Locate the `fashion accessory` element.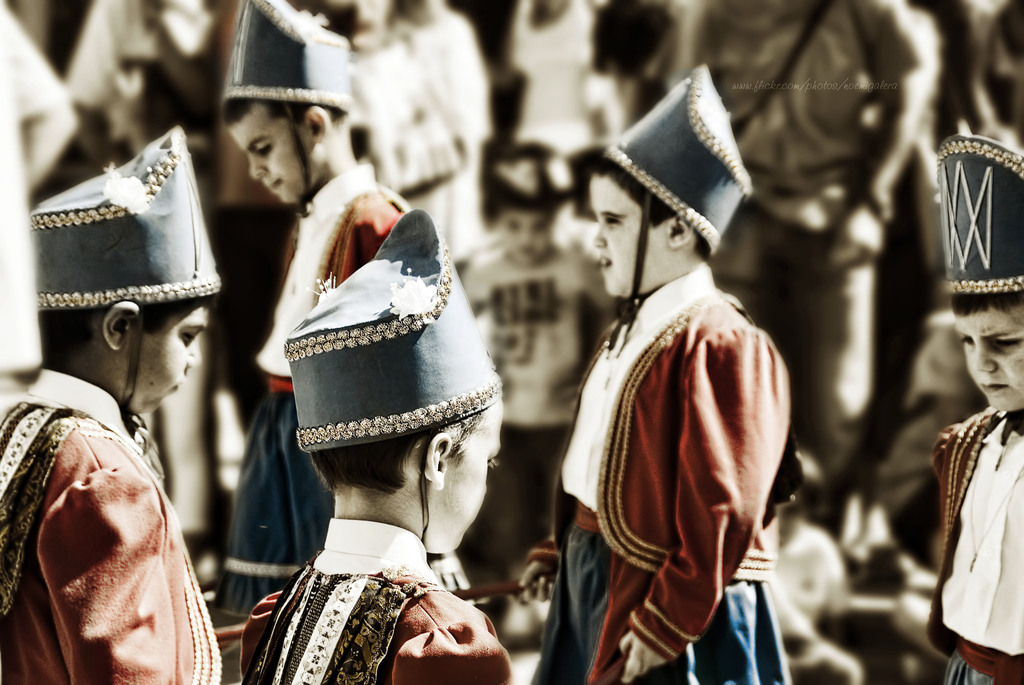
Element bbox: box=[32, 123, 220, 436].
